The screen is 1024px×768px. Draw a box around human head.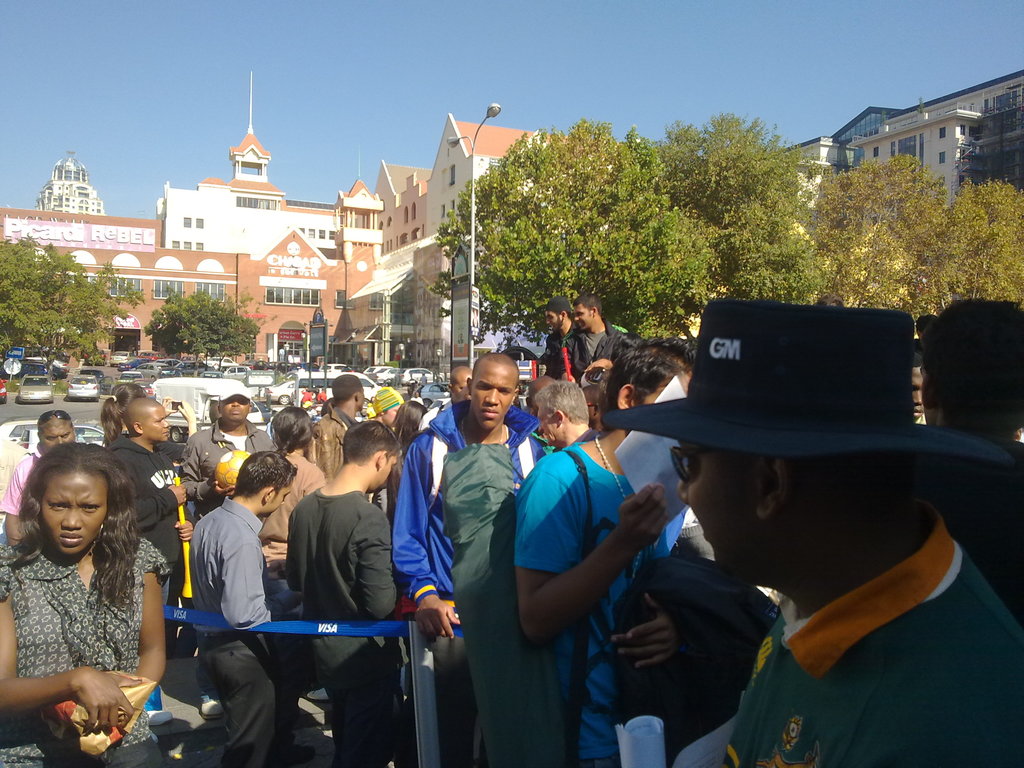
x1=450, y1=365, x2=474, y2=404.
